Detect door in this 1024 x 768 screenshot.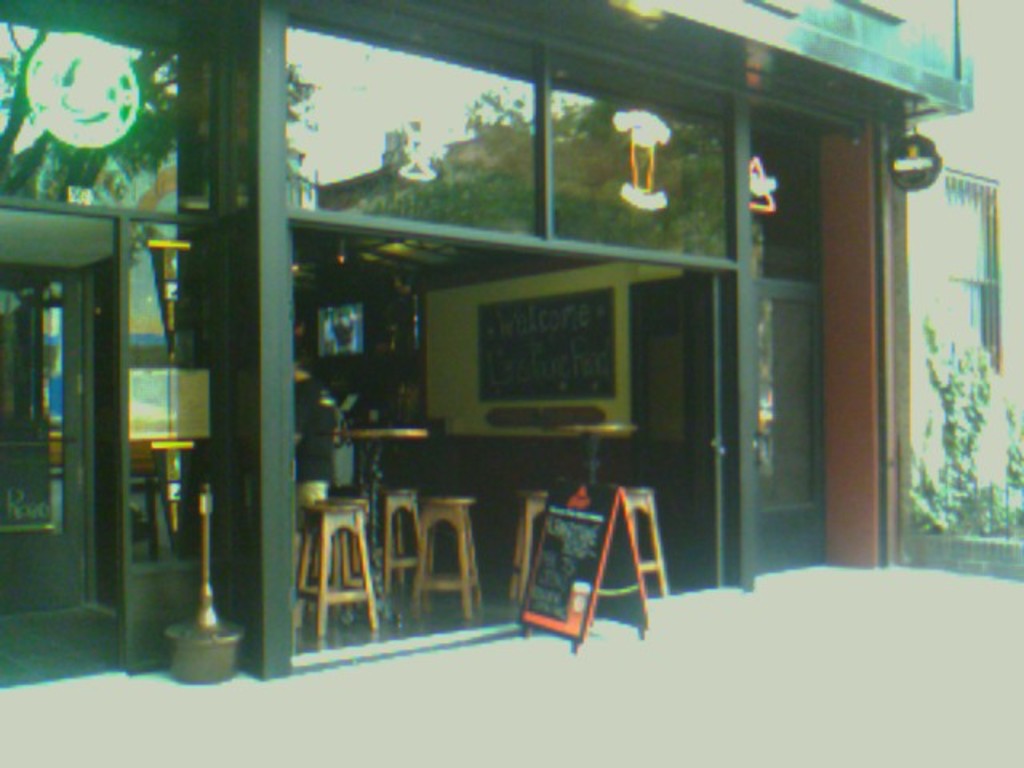
Detection: (x1=754, y1=290, x2=829, y2=584).
